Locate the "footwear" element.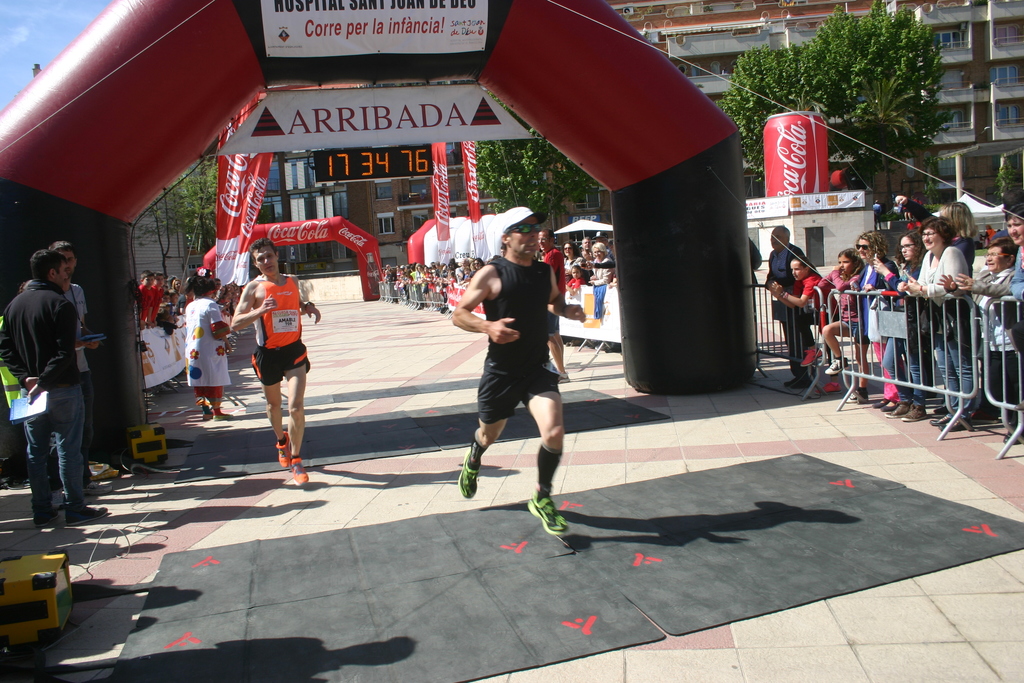
Element bbox: [453,454,483,499].
